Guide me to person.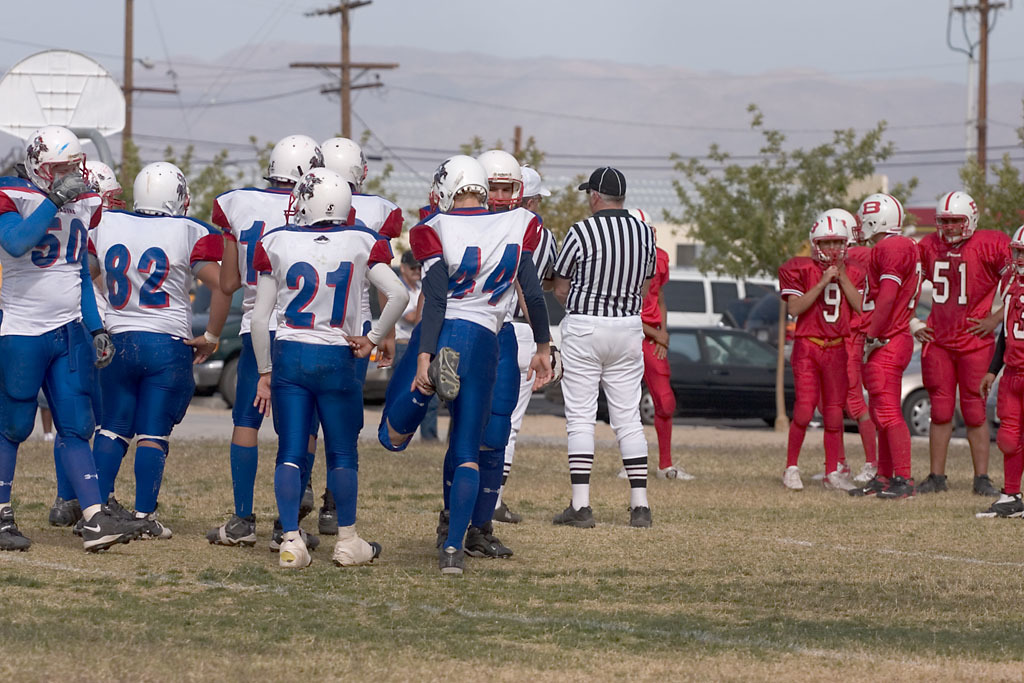
Guidance: rect(251, 169, 411, 565).
